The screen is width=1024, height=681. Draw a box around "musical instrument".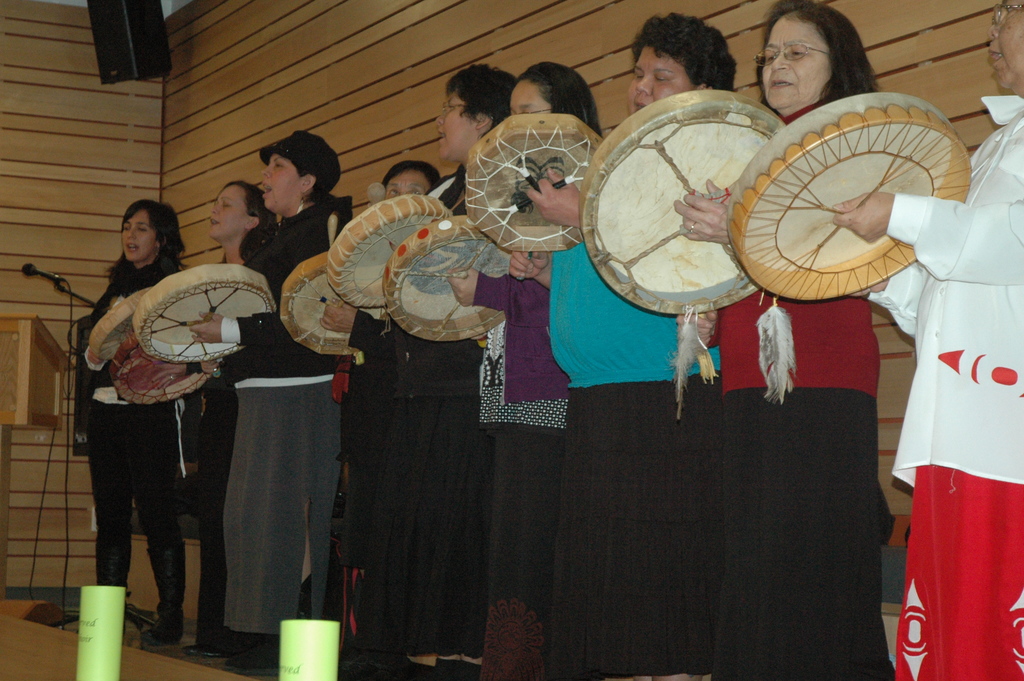
276,250,359,352.
